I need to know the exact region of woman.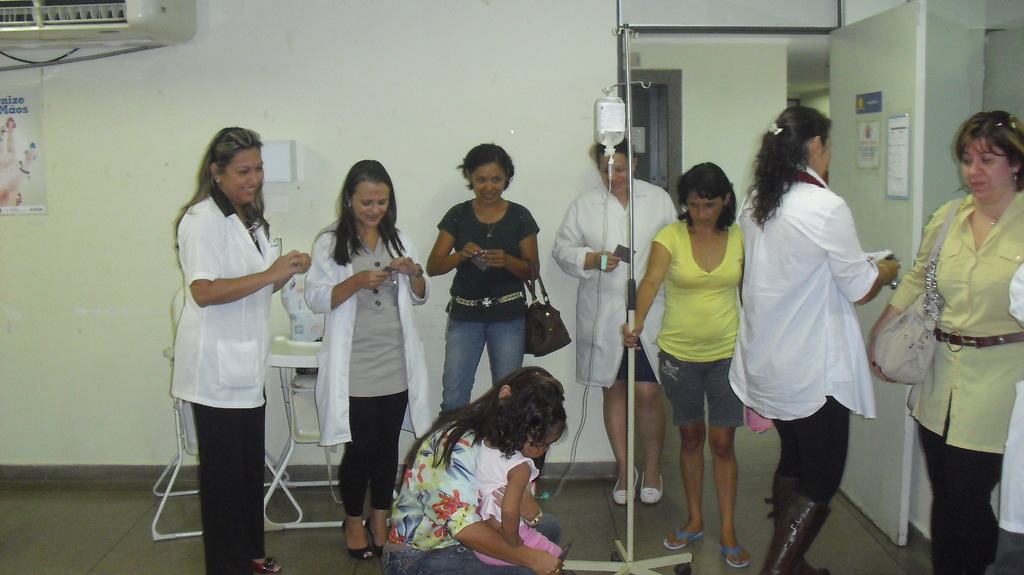
Region: (620, 160, 746, 567).
